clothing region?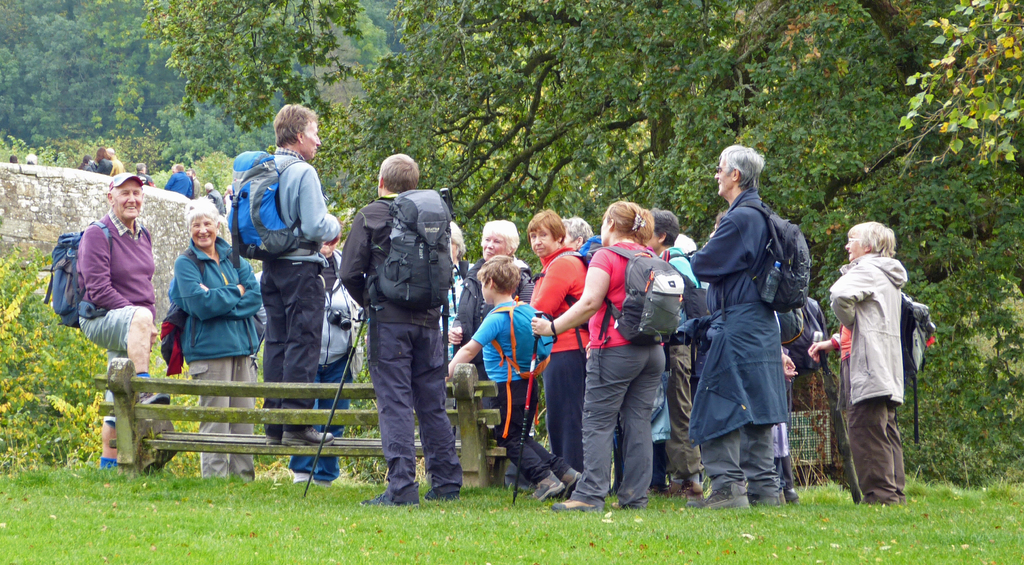
(left=338, top=191, right=465, bottom=506)
